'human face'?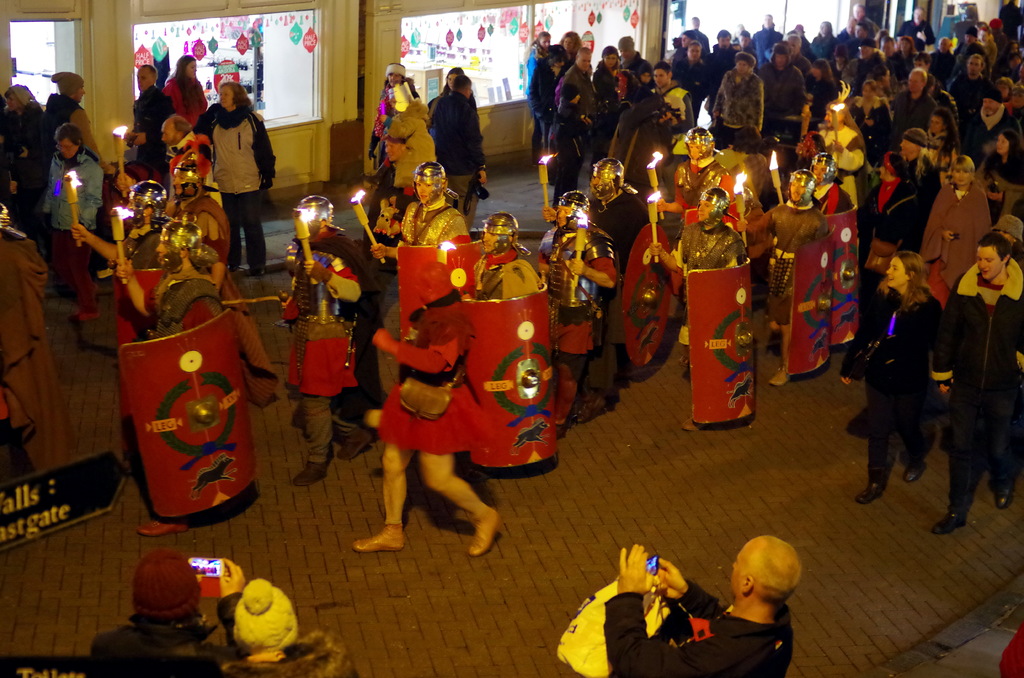
box=[789, 182, 806, 202]
